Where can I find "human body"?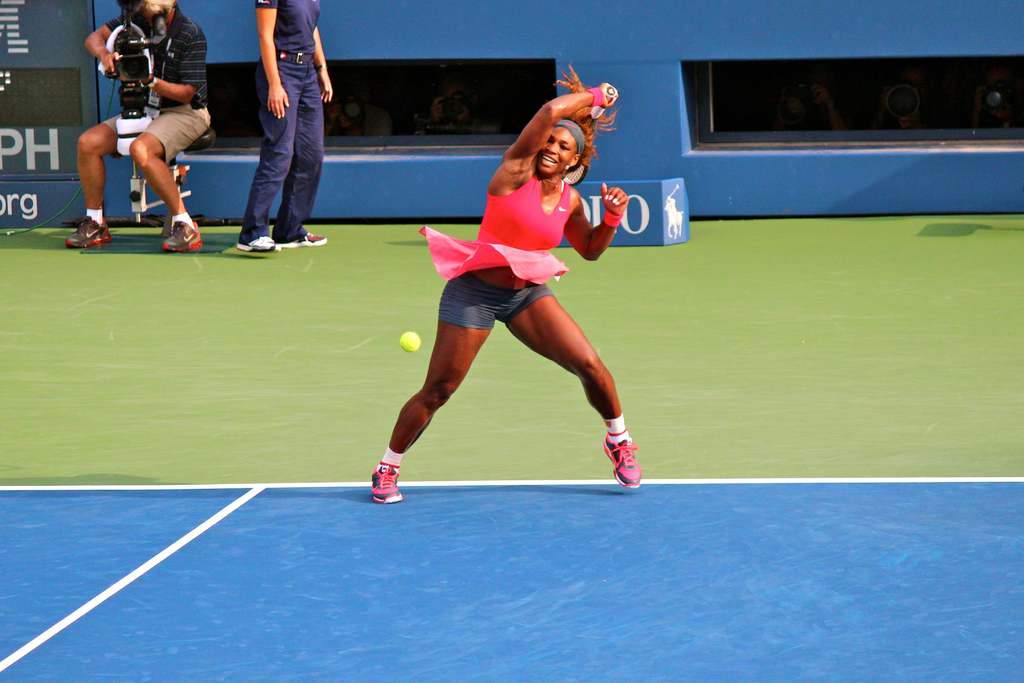
You can find it at left=236, top=0, right=335, bottom=252.
